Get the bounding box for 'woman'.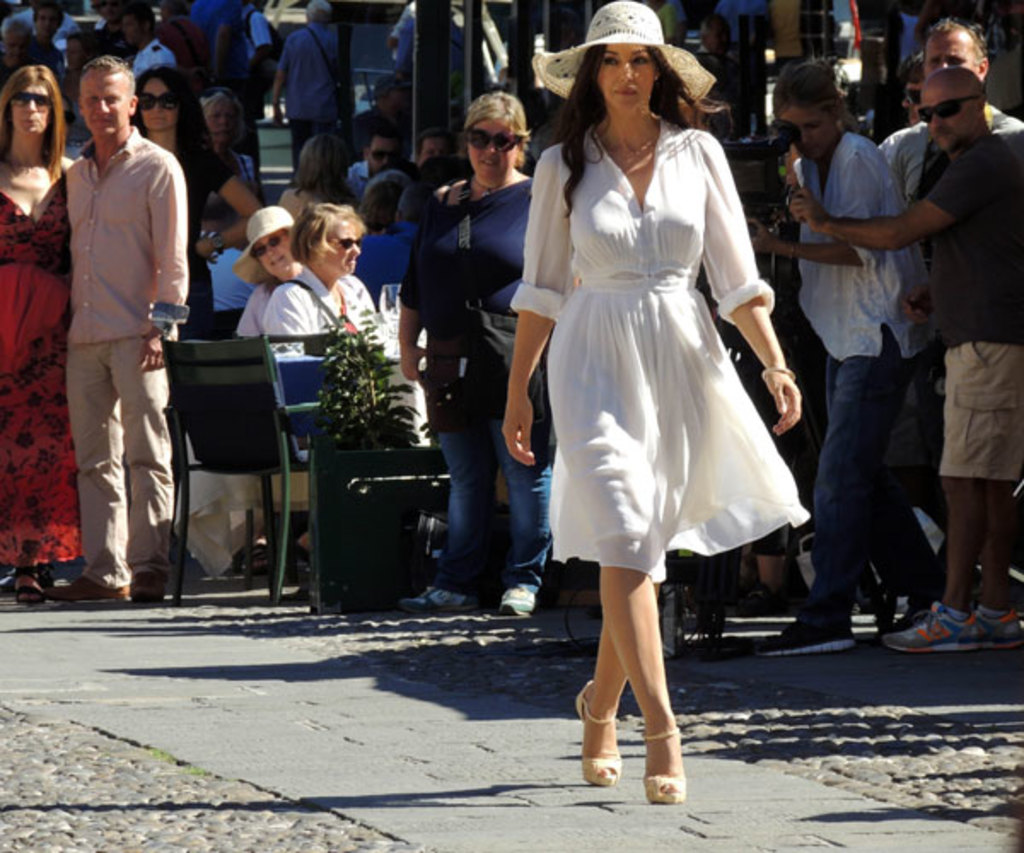
<region>198, 94, 258, 222</region>.
